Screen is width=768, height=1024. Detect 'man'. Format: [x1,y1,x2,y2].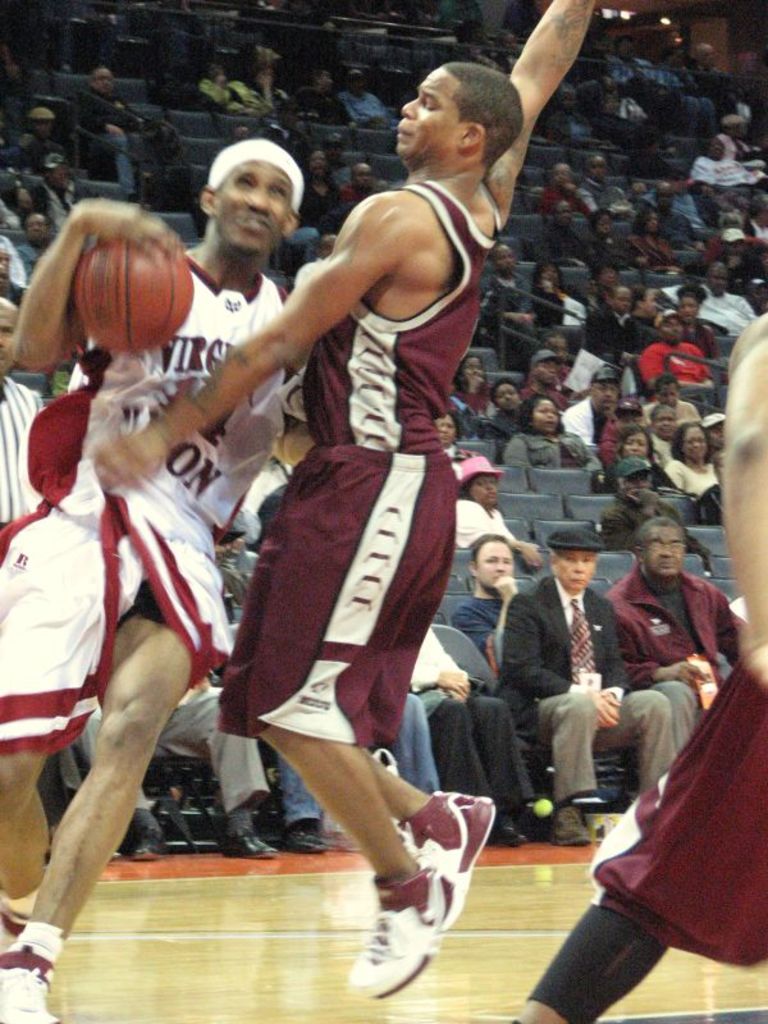
[14,106,74,178].
